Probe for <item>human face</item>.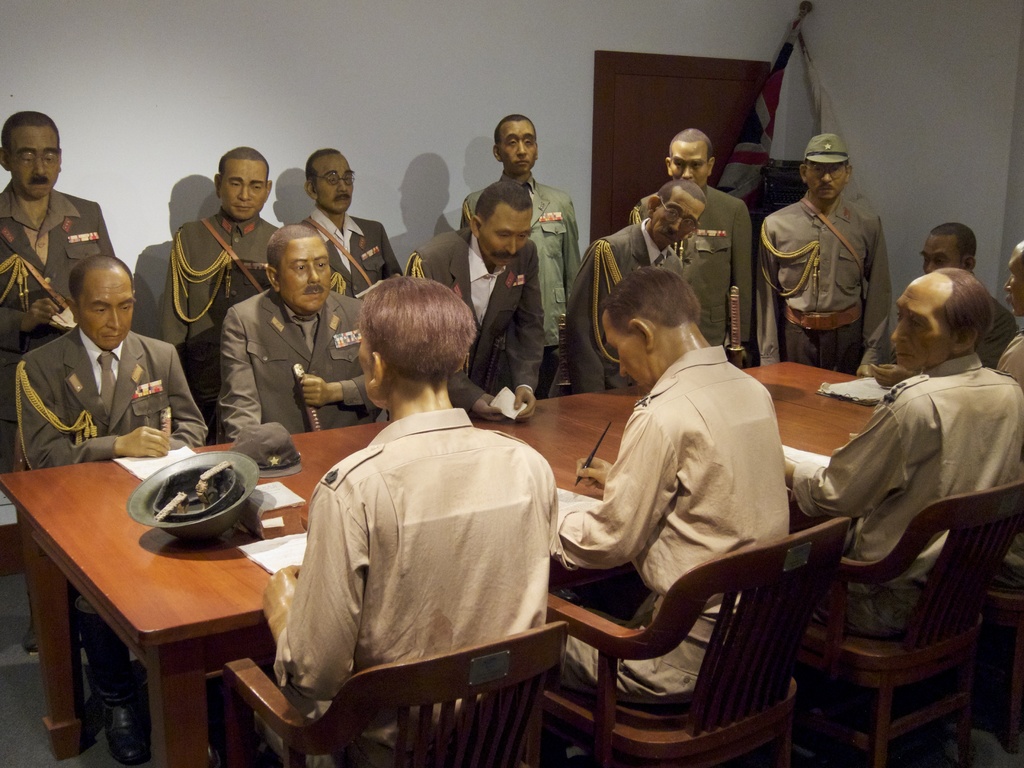
Probe result: [925,230,959,270].
